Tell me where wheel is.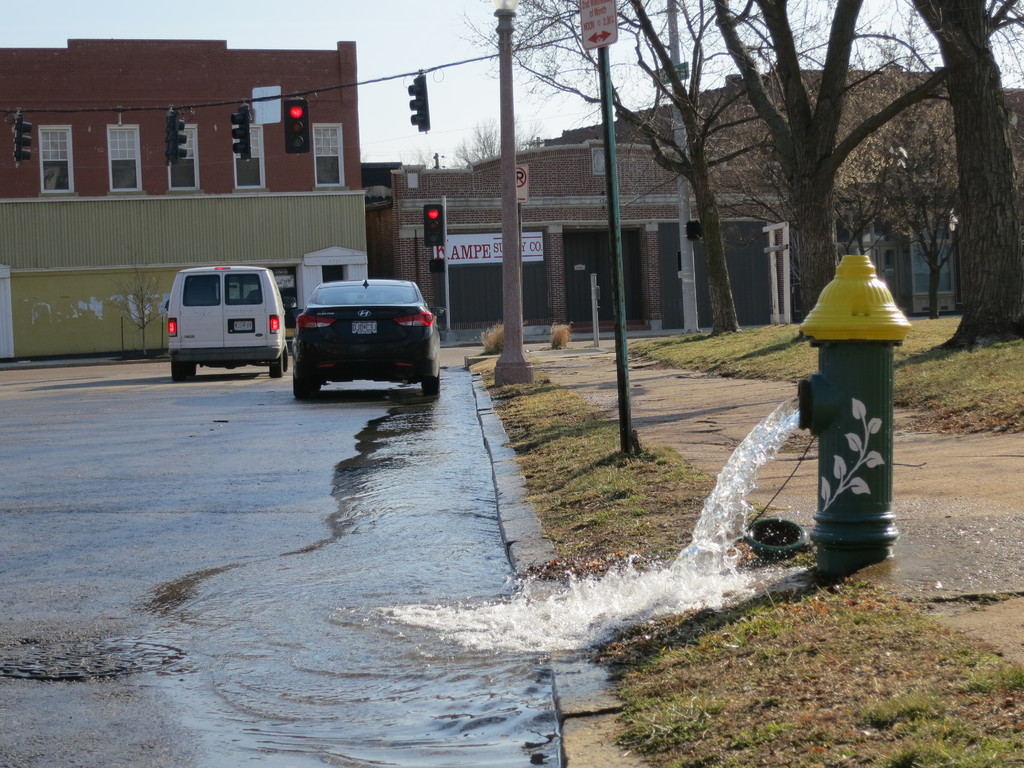
wheel is at bbox=[419, 374, 441, 399].
